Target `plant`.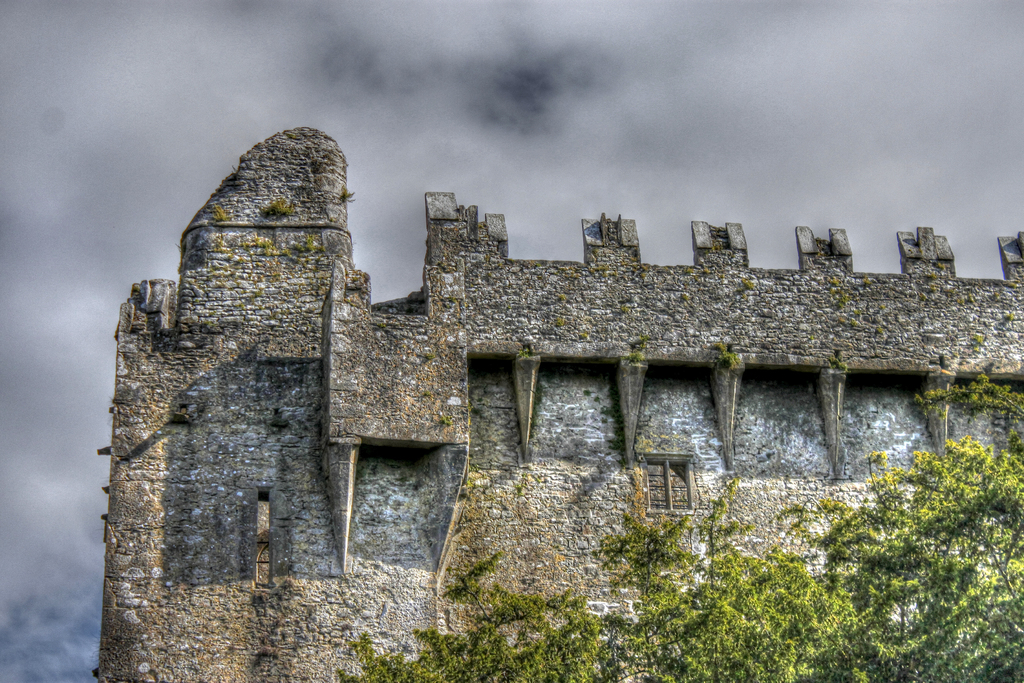
Target region: l=874, t=310, r=884, b=322.
